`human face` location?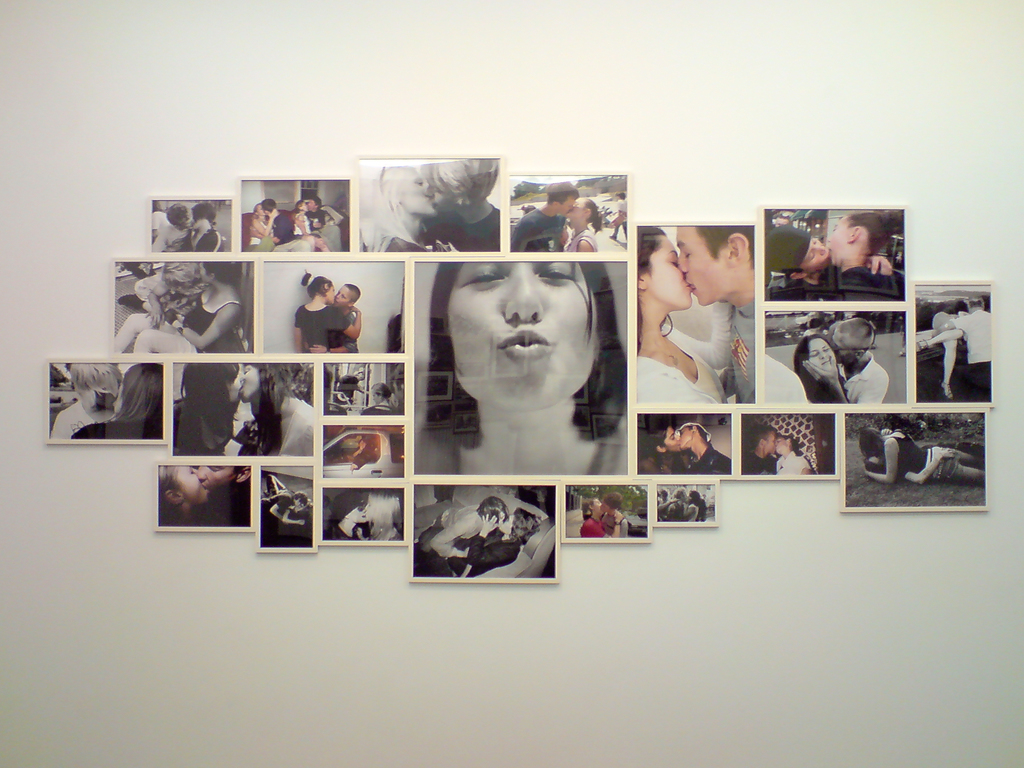
(337,289,350,307)
